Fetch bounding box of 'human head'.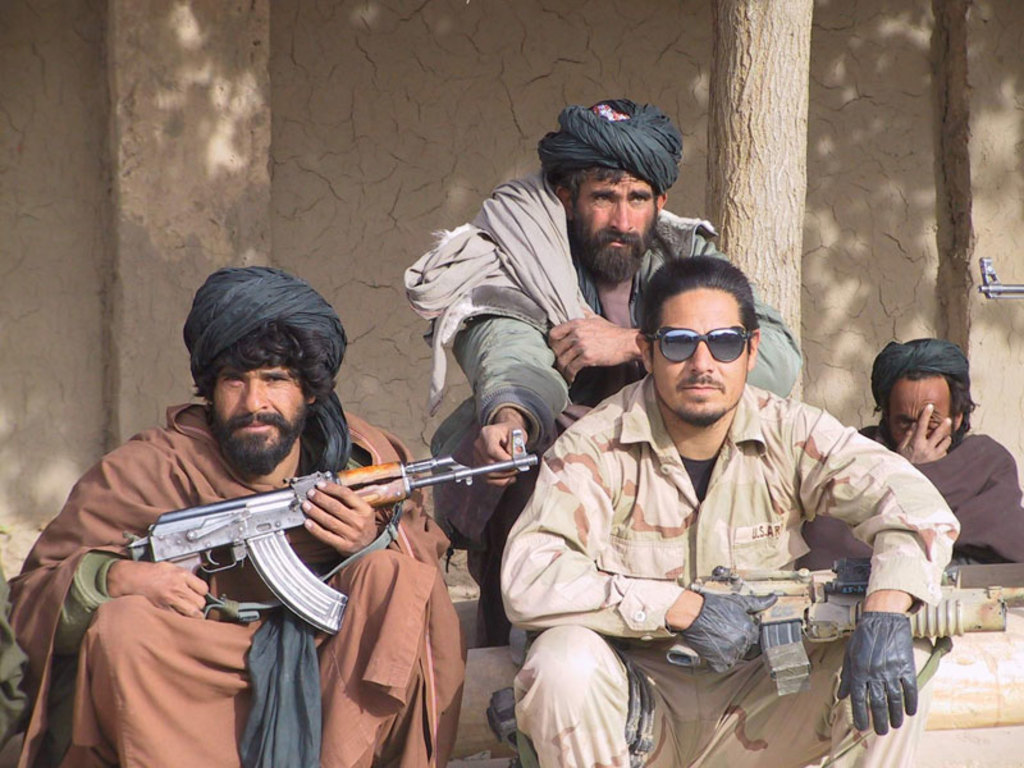
Bbox: {"x1": 543, "y1": 100, "x2": 689, "y2": 282}.
